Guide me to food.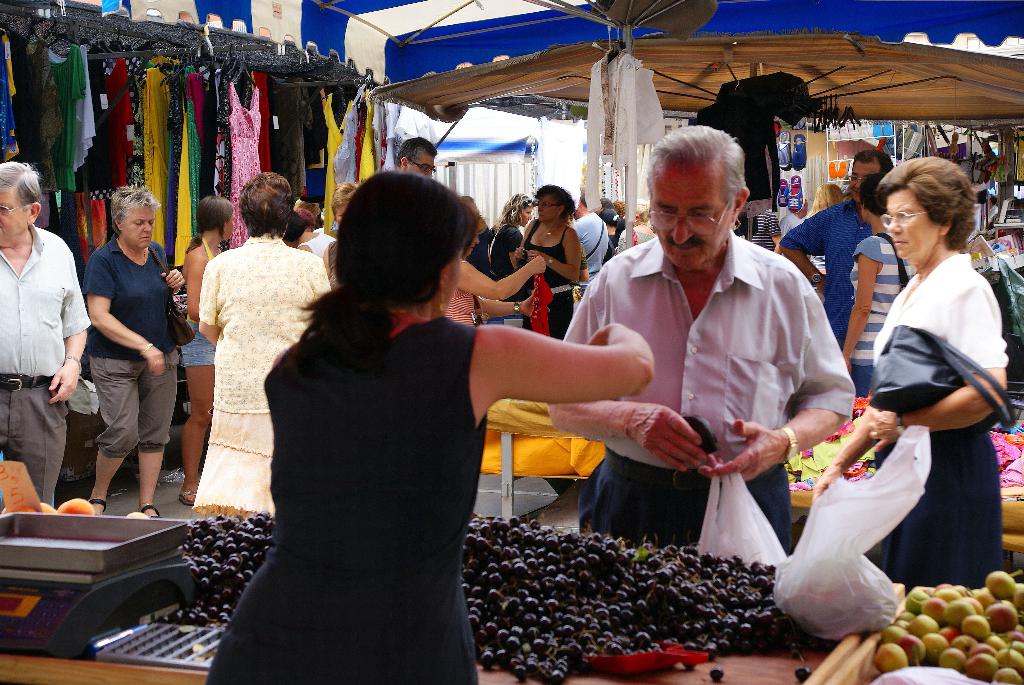
Guidance: bbox=[709, 666, 724, 682].
